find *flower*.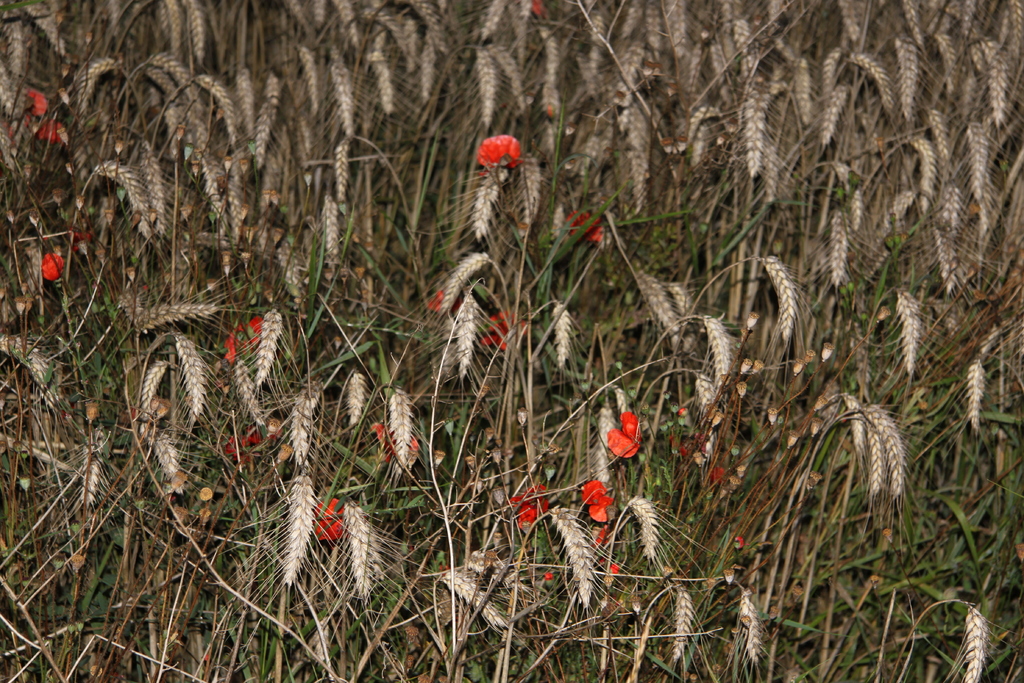
crop(40, 252, 63, 278).
